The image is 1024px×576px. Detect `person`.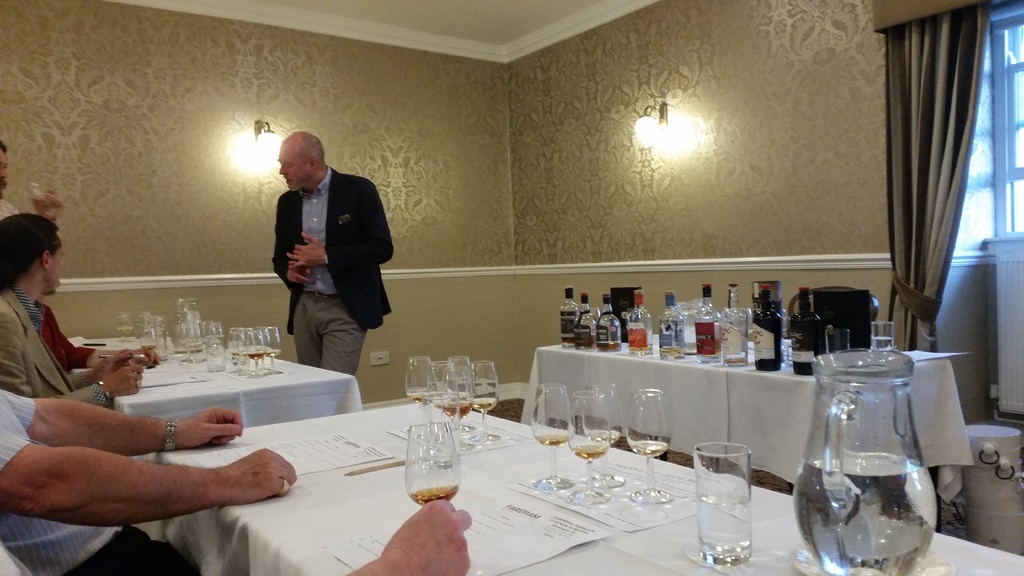
Detection: BBox(0, 211, 163, 414).
